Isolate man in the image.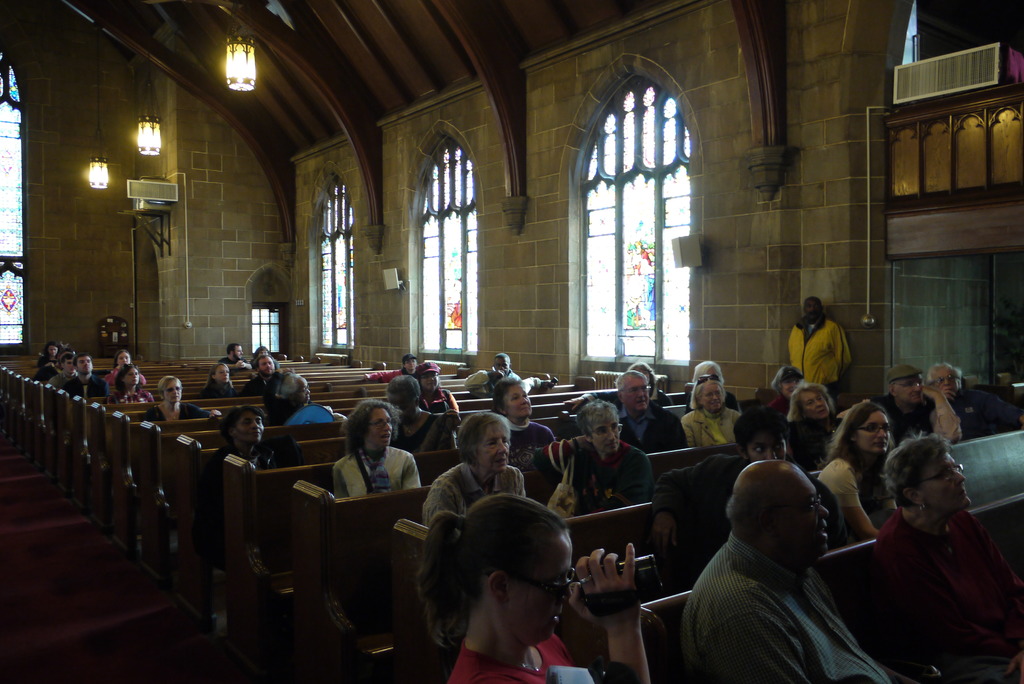
Isolated region: bbox(241, 354, 283, 396).
